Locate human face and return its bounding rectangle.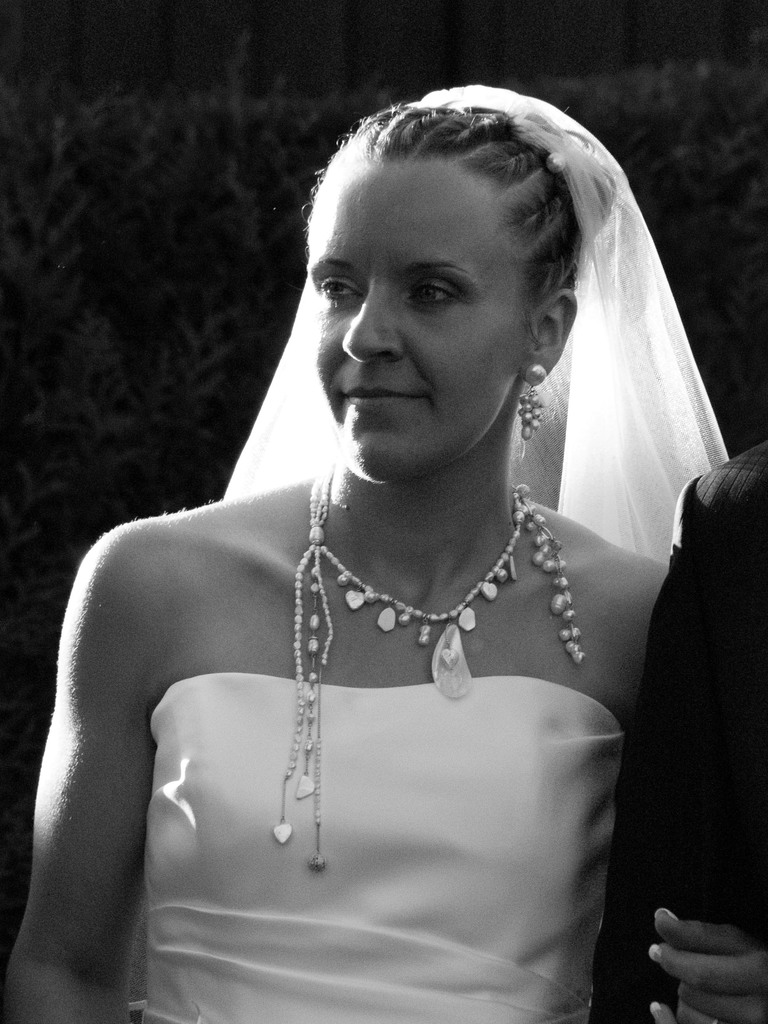
left=303, top=159, right=530, bottom=481.
